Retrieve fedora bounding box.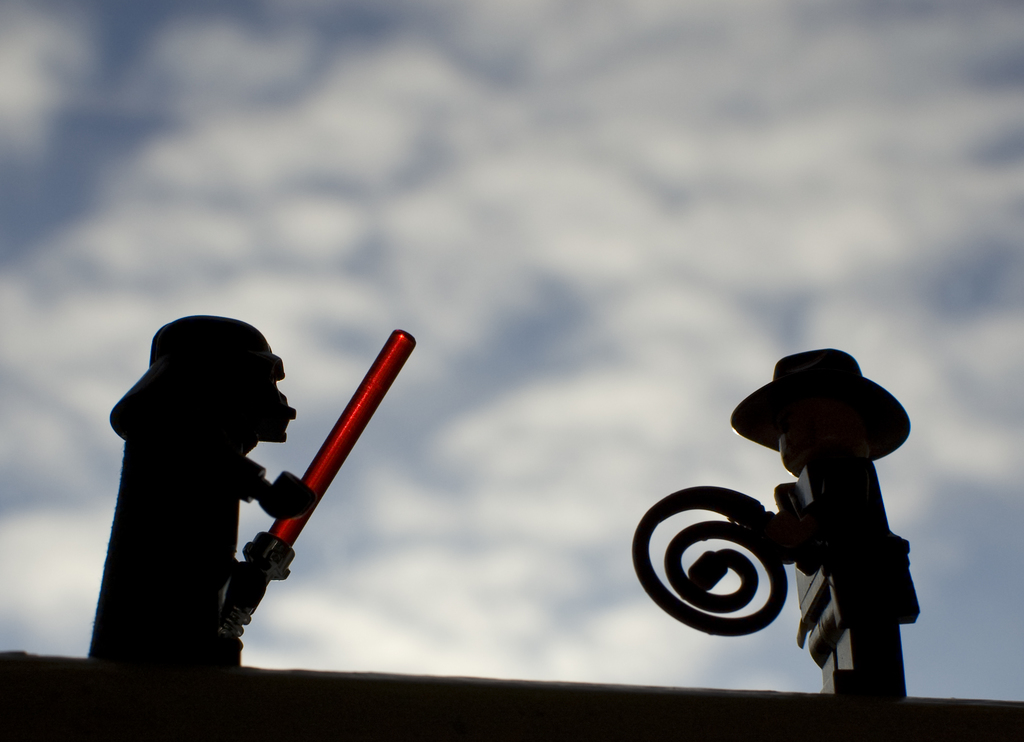
Bounding box: bbox(732, 348, 911, 462).
